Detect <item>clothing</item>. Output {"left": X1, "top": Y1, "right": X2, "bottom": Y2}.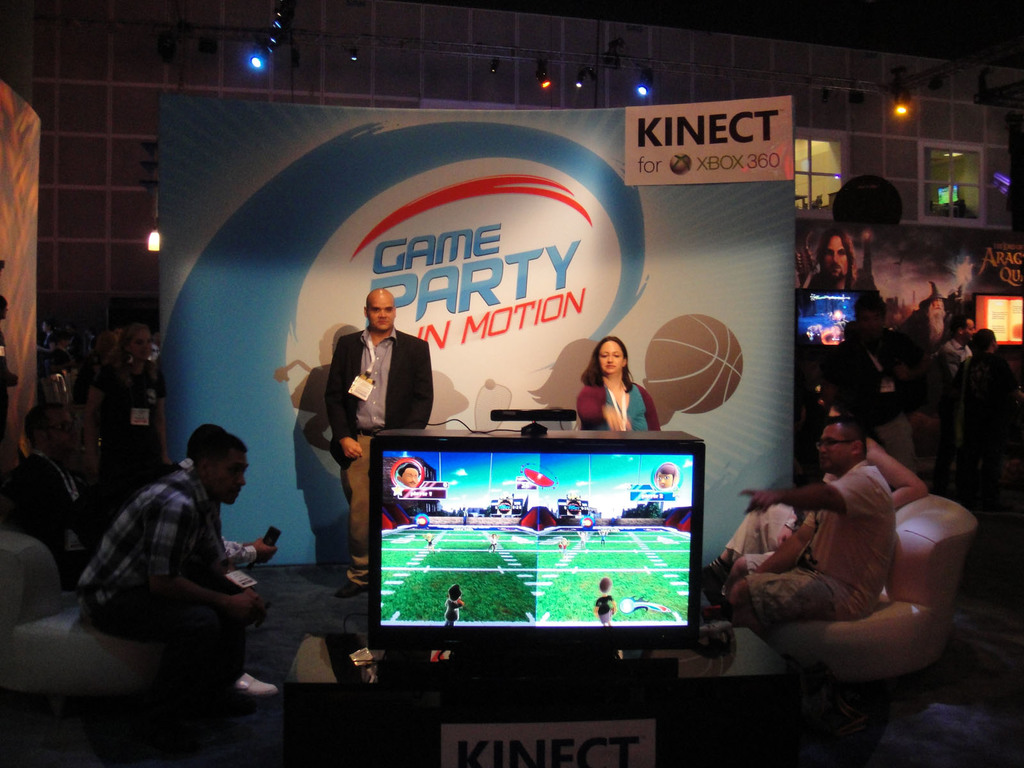
{"left": 572, "top": 369, "right": 668, "bottom": 437}.
